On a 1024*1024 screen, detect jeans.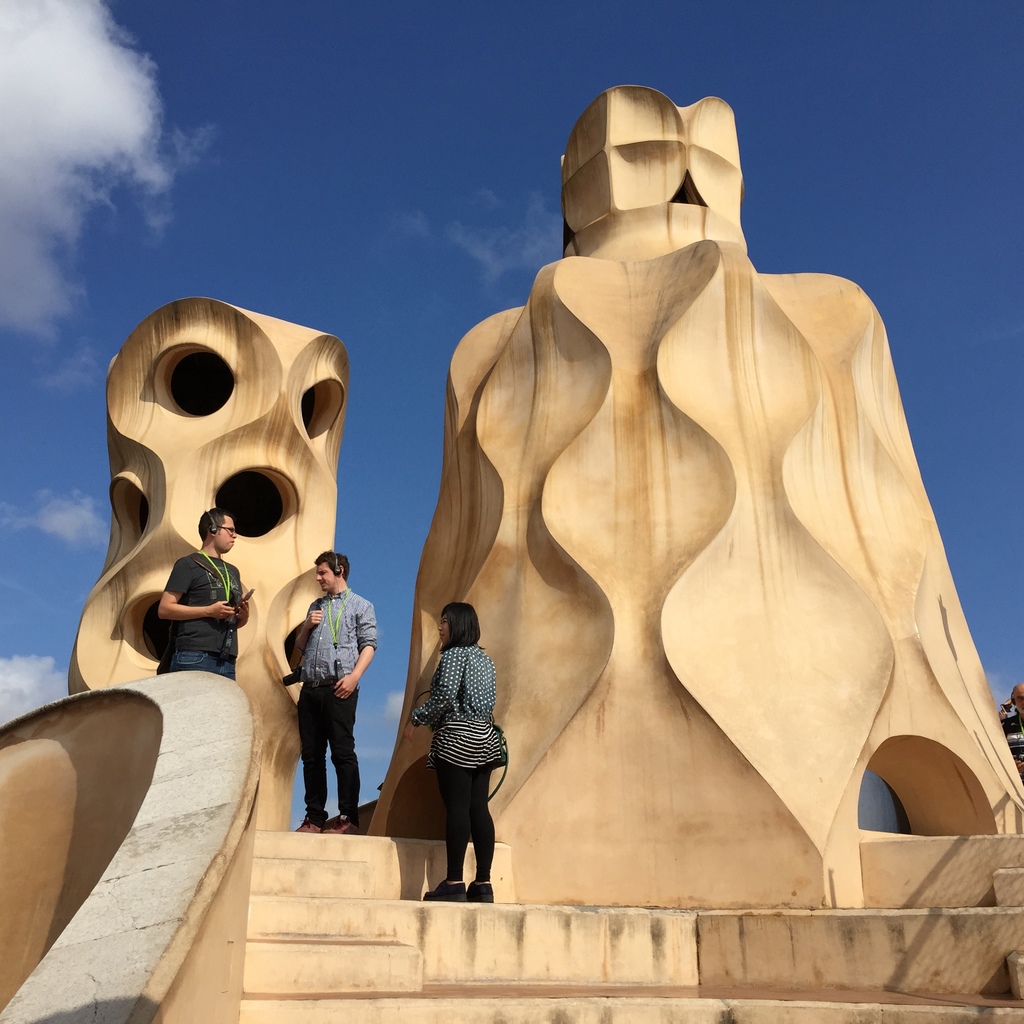
(294, 666, 359, 823).
